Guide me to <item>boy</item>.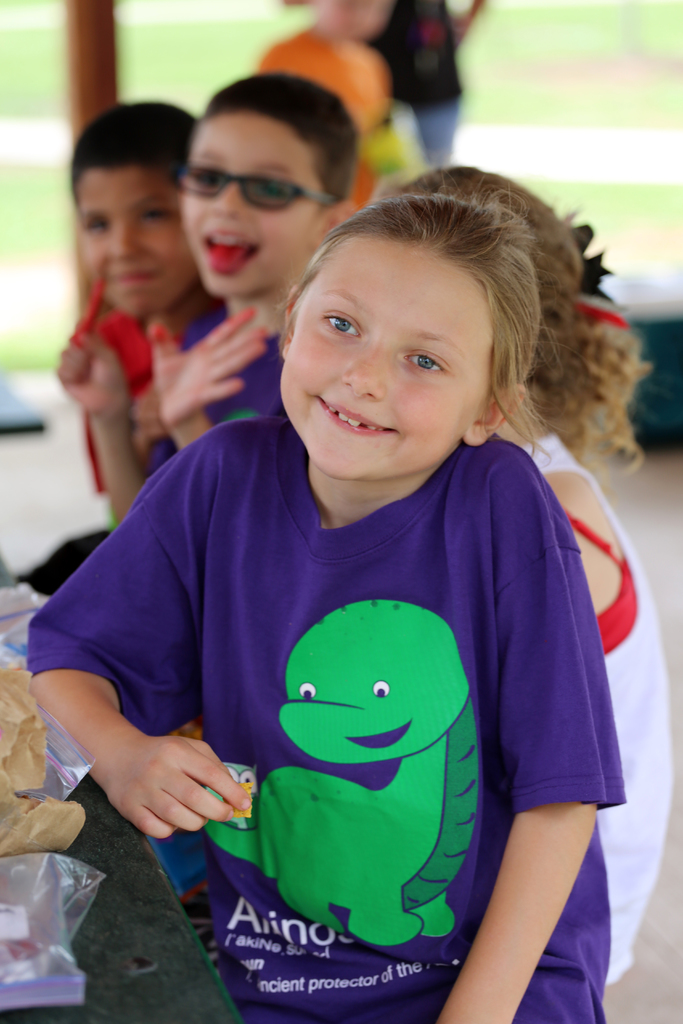
Guidance: <box>62,93,196,519</box>.
